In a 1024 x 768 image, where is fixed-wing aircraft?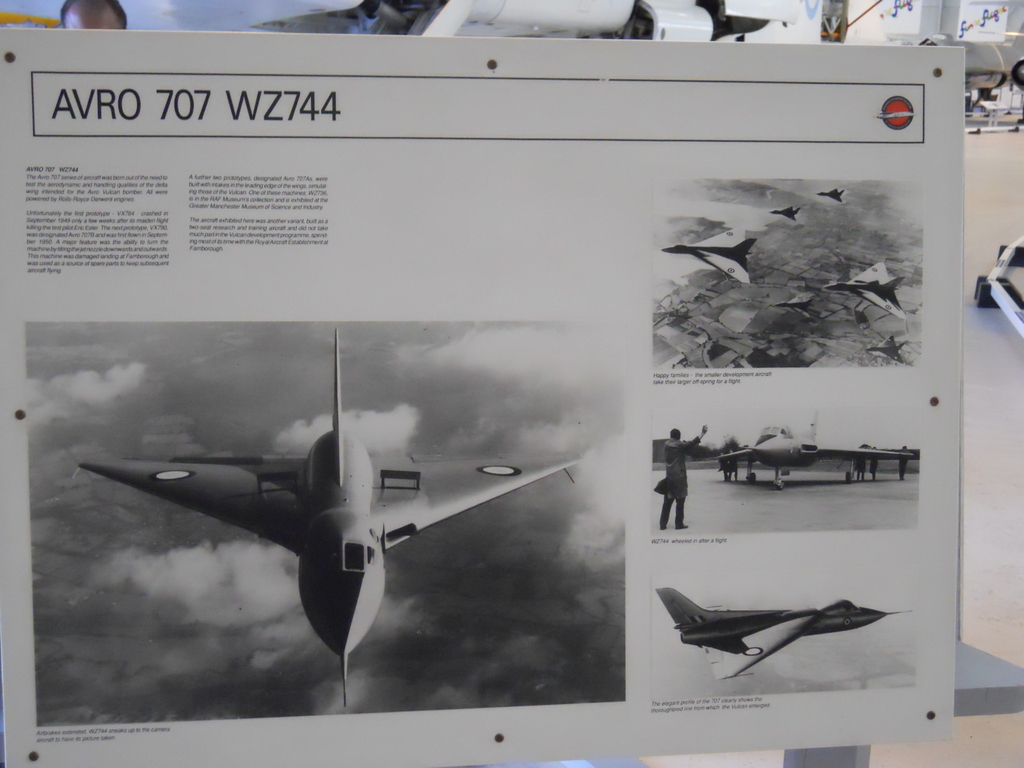
[left=770, top=205, right=803, bottom=223].
